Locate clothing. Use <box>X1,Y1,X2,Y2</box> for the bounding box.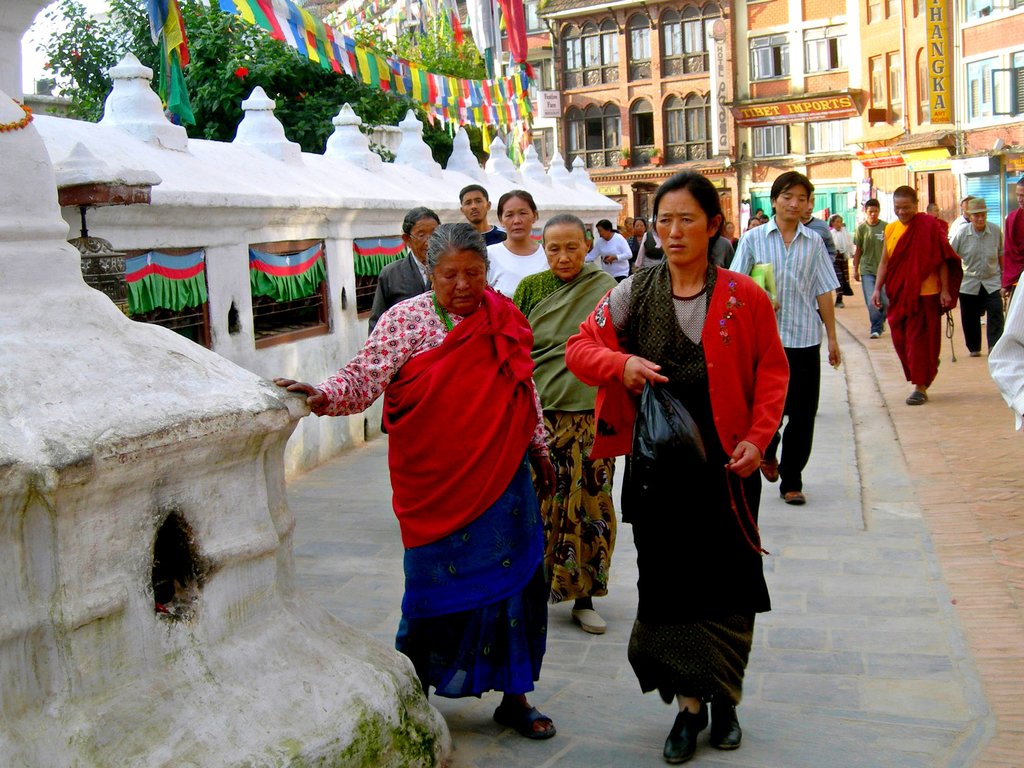
<box>643,230,665,268</box>.
